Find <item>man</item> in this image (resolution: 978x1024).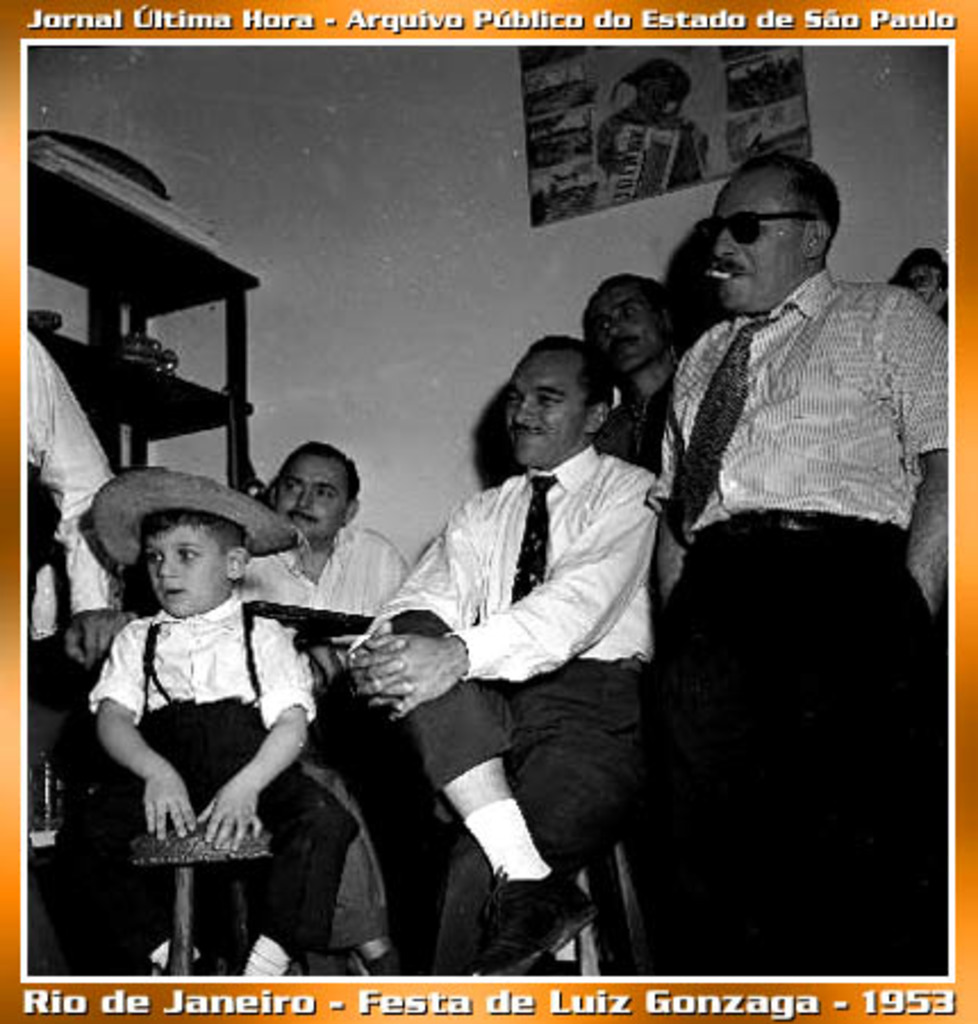
<box>587,273,682,466</box>.
